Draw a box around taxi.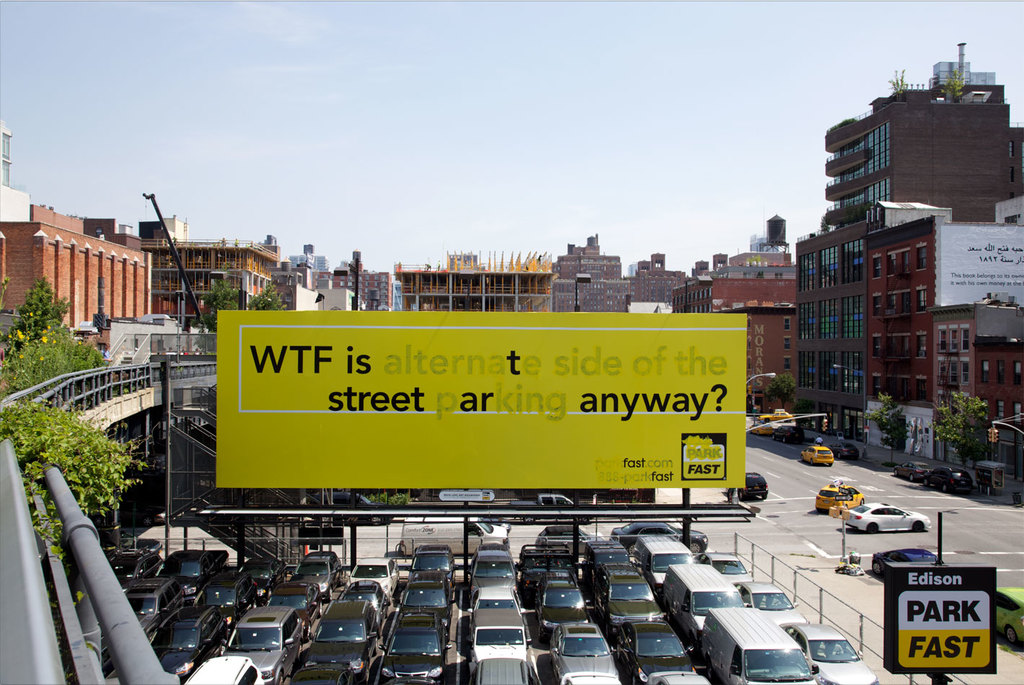
box(800, 442, 833, 471).
